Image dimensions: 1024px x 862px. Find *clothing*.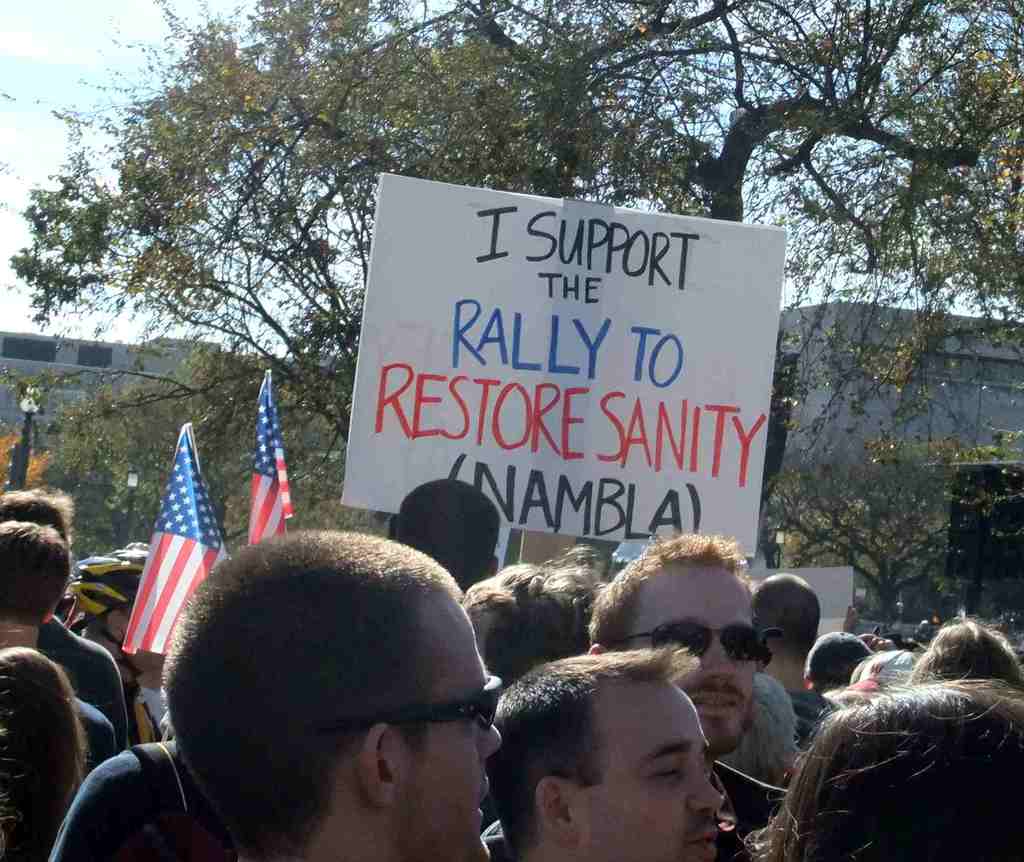
bbox(48, 736, 246, 861).
